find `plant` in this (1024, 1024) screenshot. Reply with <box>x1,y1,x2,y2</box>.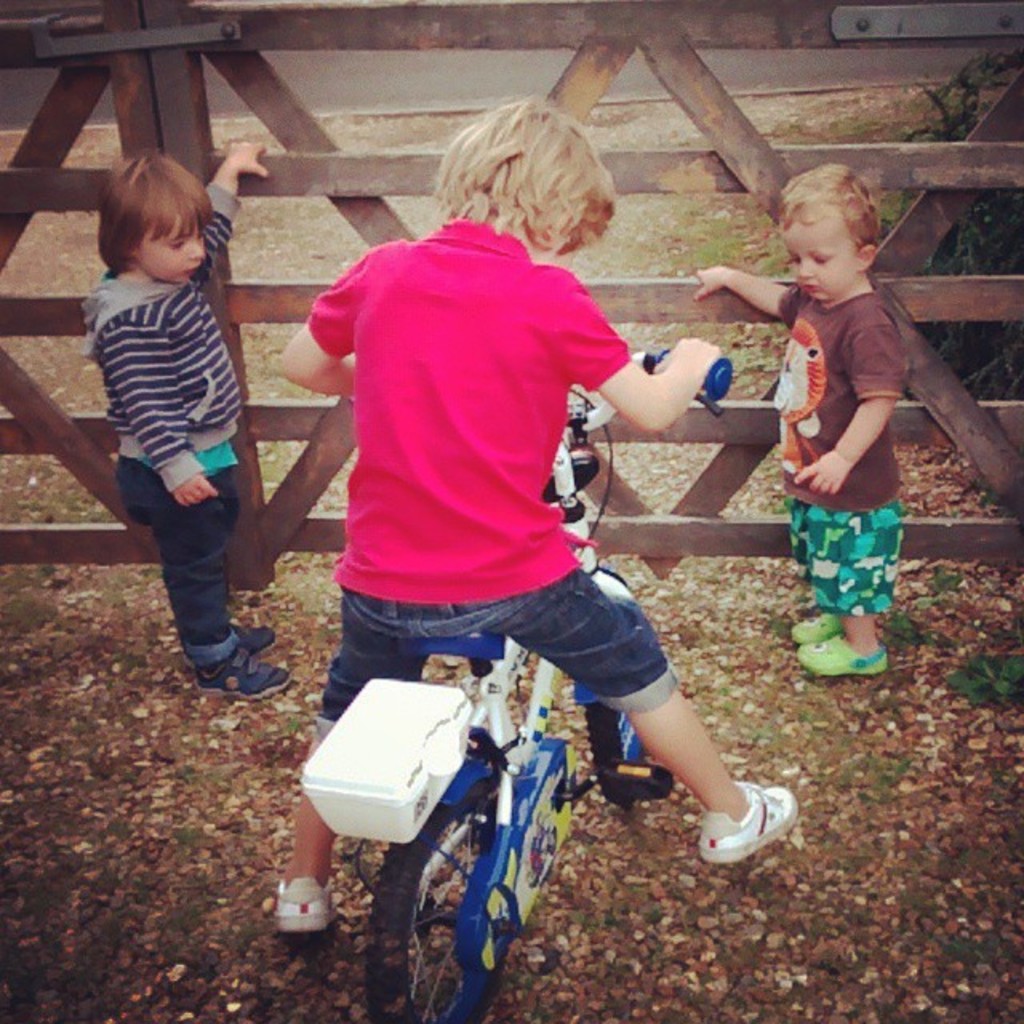
<box>968,474,997,517</box>.
